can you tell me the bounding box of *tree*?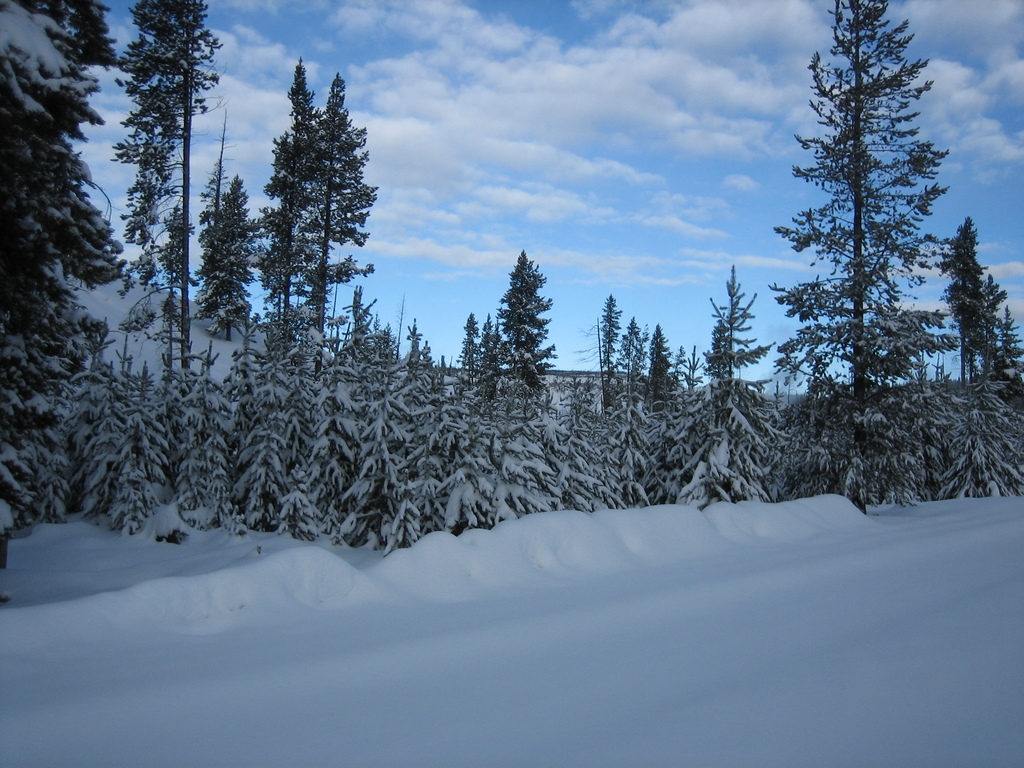
detection(773, 0, 964, 512).
